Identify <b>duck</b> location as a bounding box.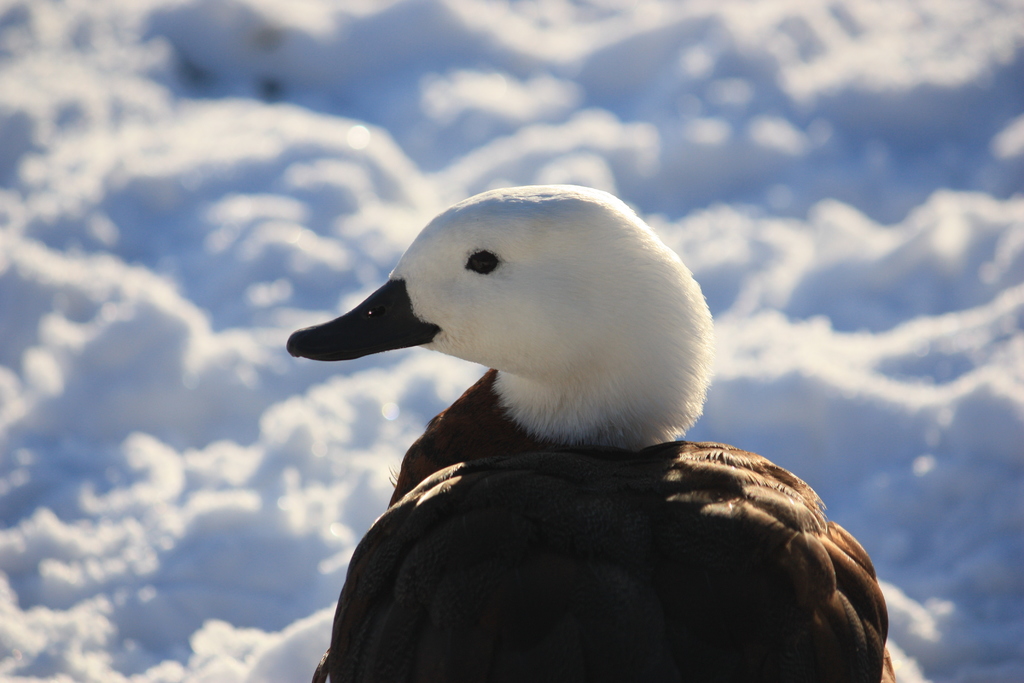
box=[299, 209, 882, 663].
